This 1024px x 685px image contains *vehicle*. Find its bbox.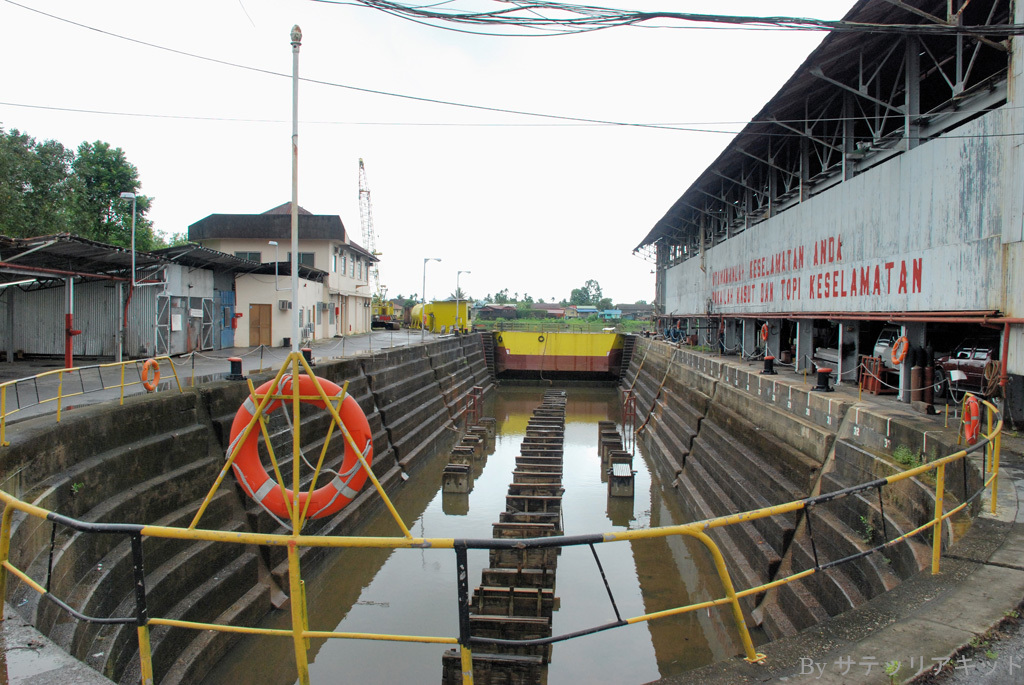
[871, 323, 898, 380].
